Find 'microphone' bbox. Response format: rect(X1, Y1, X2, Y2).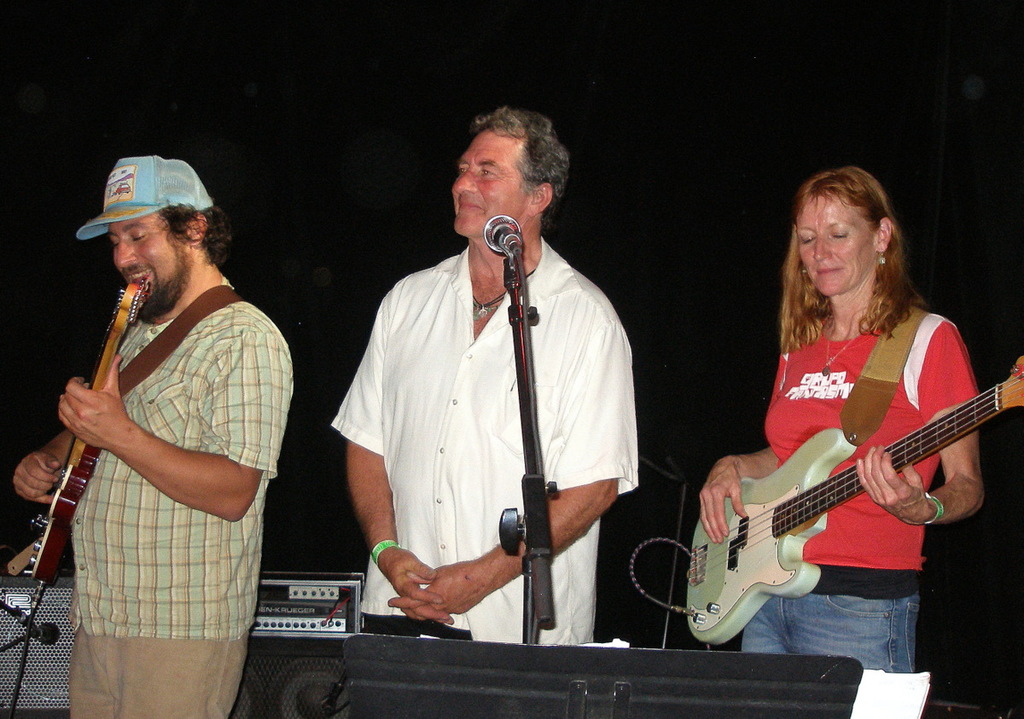
rect(33, 621, 67, 647).
